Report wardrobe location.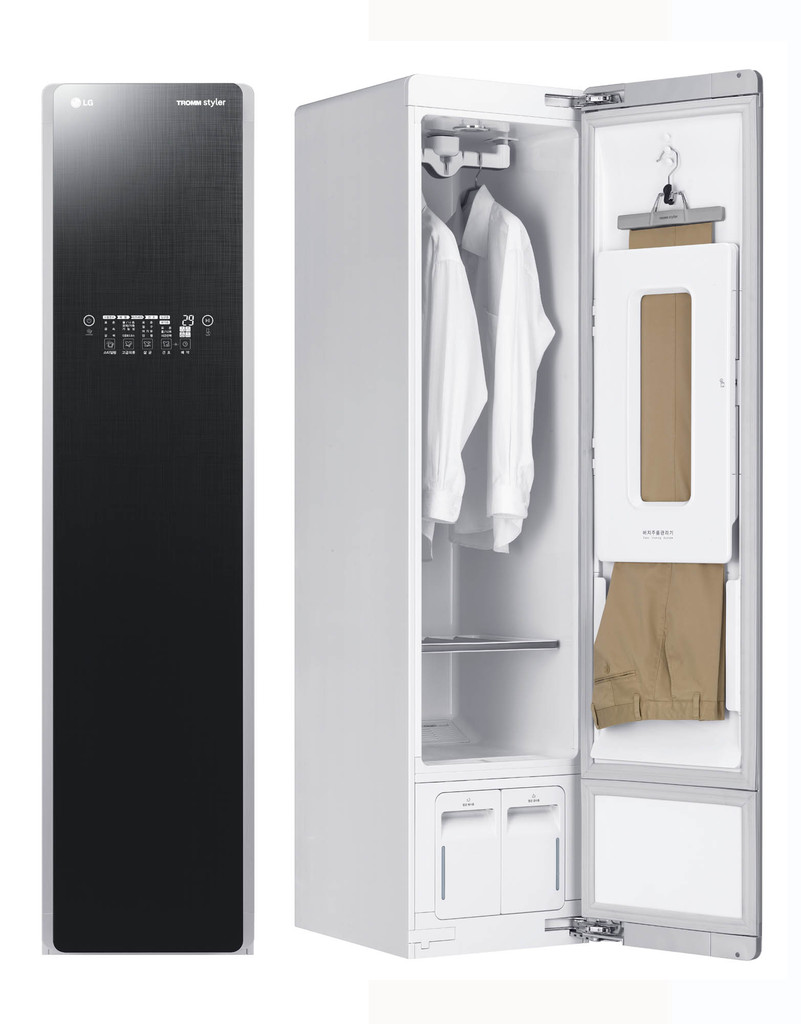
Report: (290, 65, 772, 975).
